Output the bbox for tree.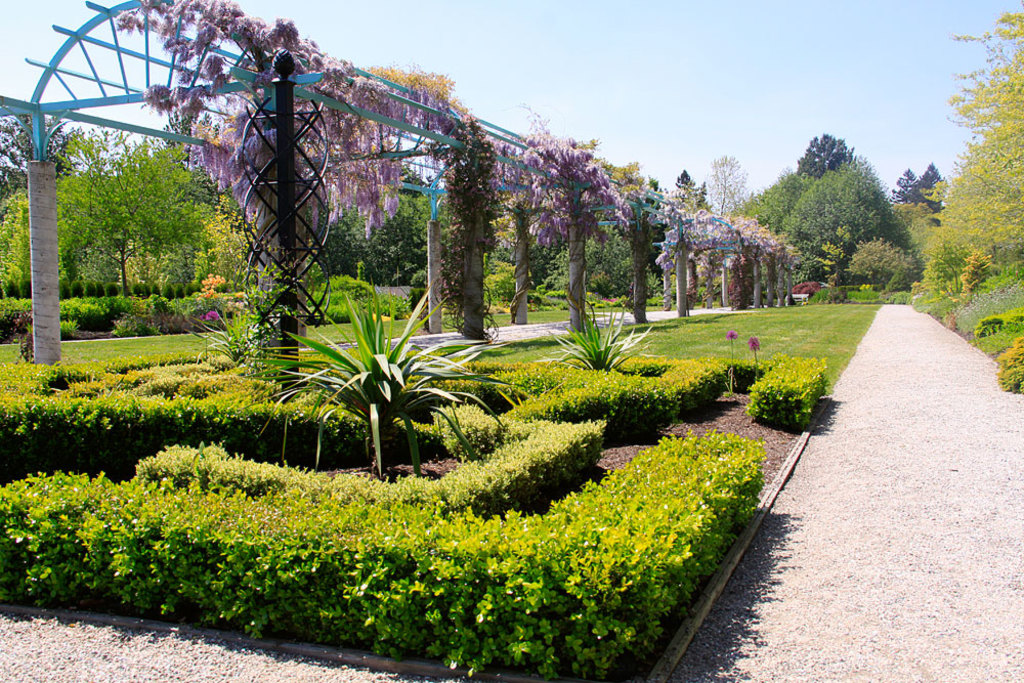
detection(782, 148, 914, 267).
